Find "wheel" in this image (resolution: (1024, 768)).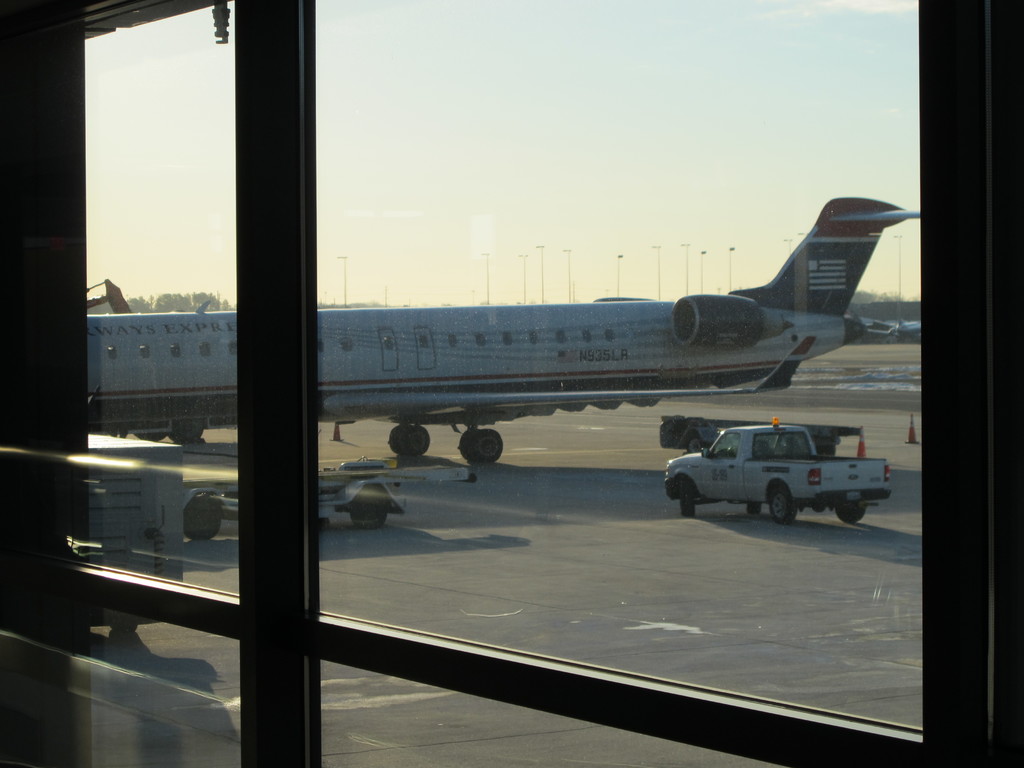
(left=830, top=492, right=864, bottom=523).
